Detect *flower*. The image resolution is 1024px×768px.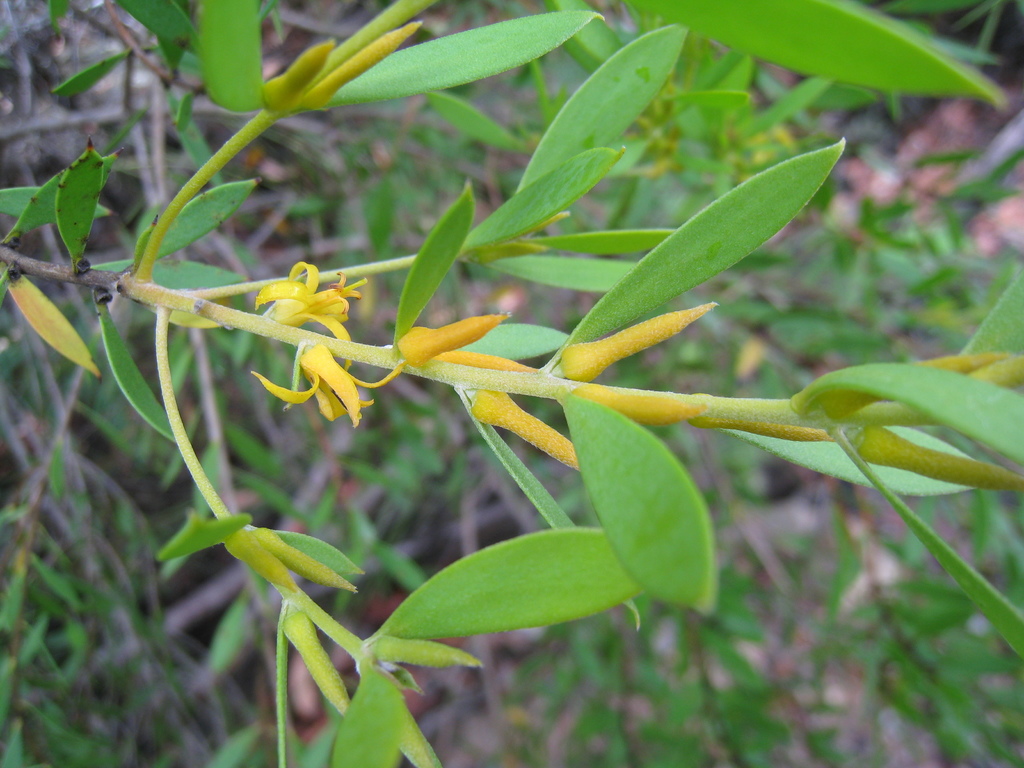
x1=397, y1=314, x2=511, y2=366.
